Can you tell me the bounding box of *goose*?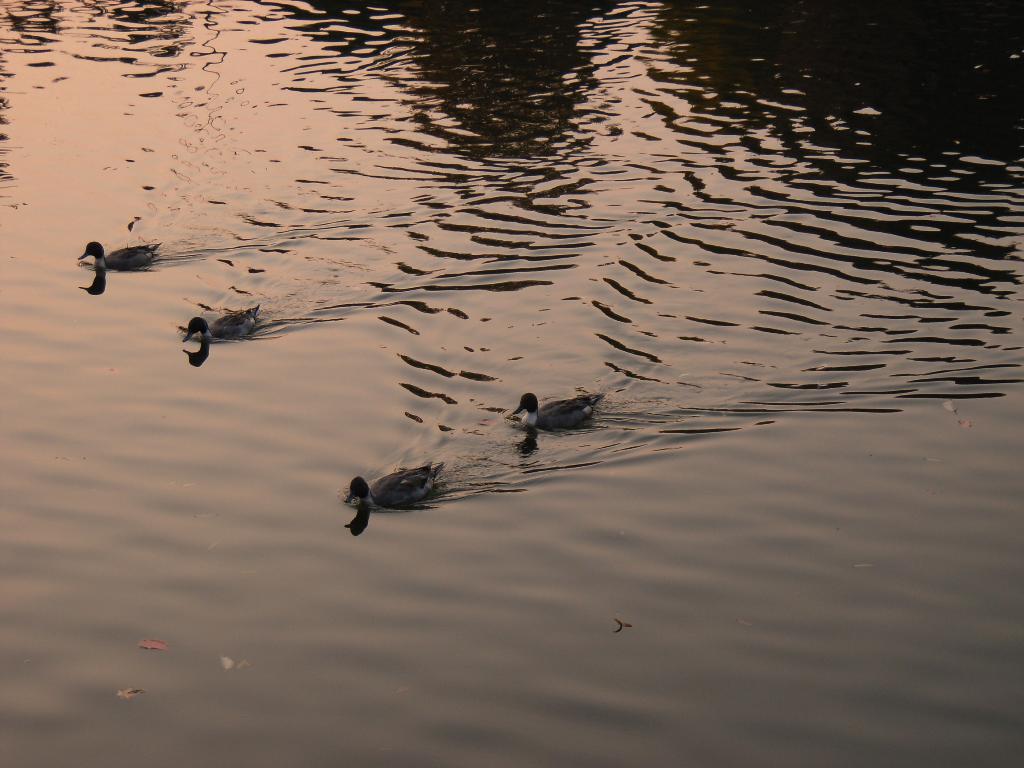
[left=179, top=299, right=263, bottom=344].
